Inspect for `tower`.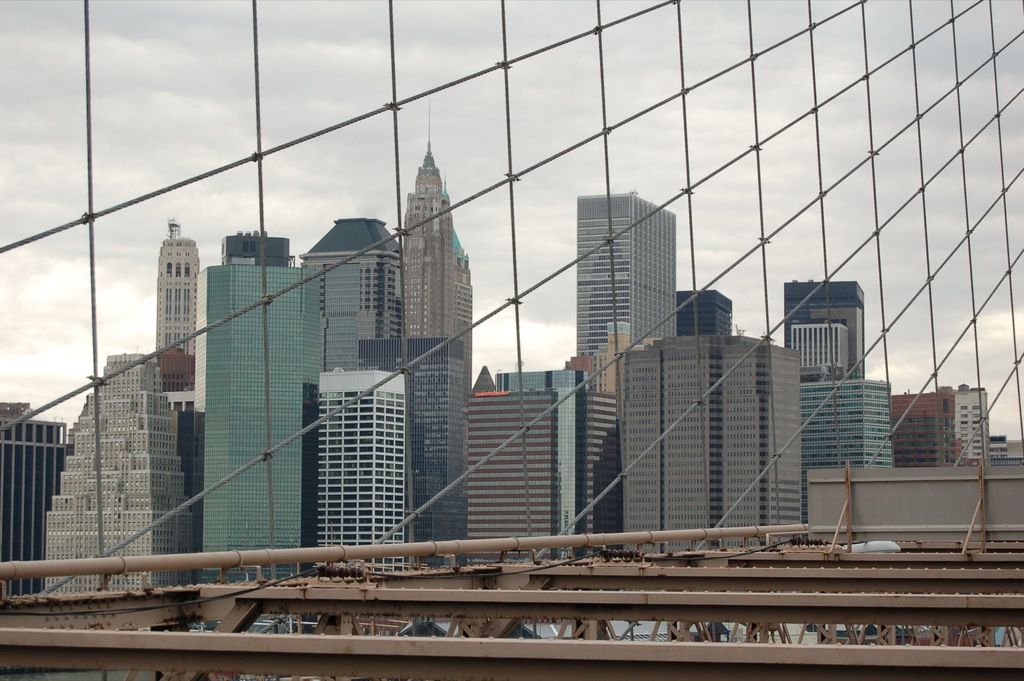
Inspection: (x1=797, y1=374, x2=904, y2=534).
